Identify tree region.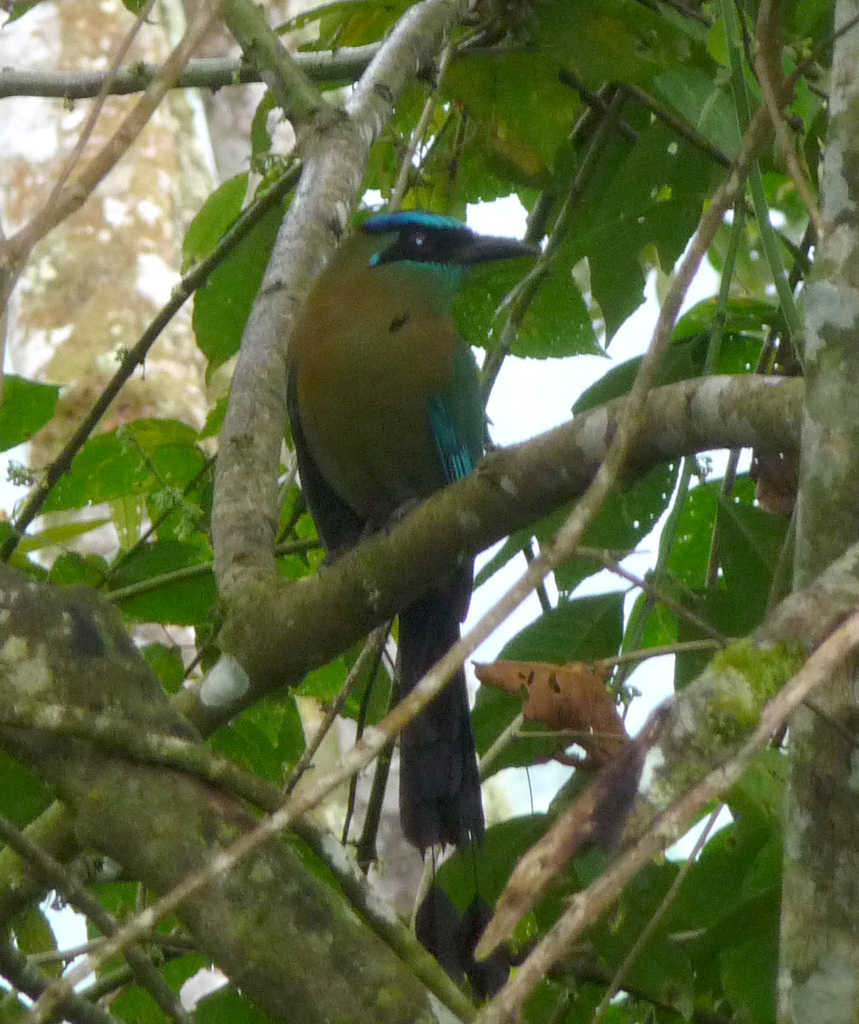
Region: {"left": 0, "top": 0, "right": 858, "bottom": 1019}.
